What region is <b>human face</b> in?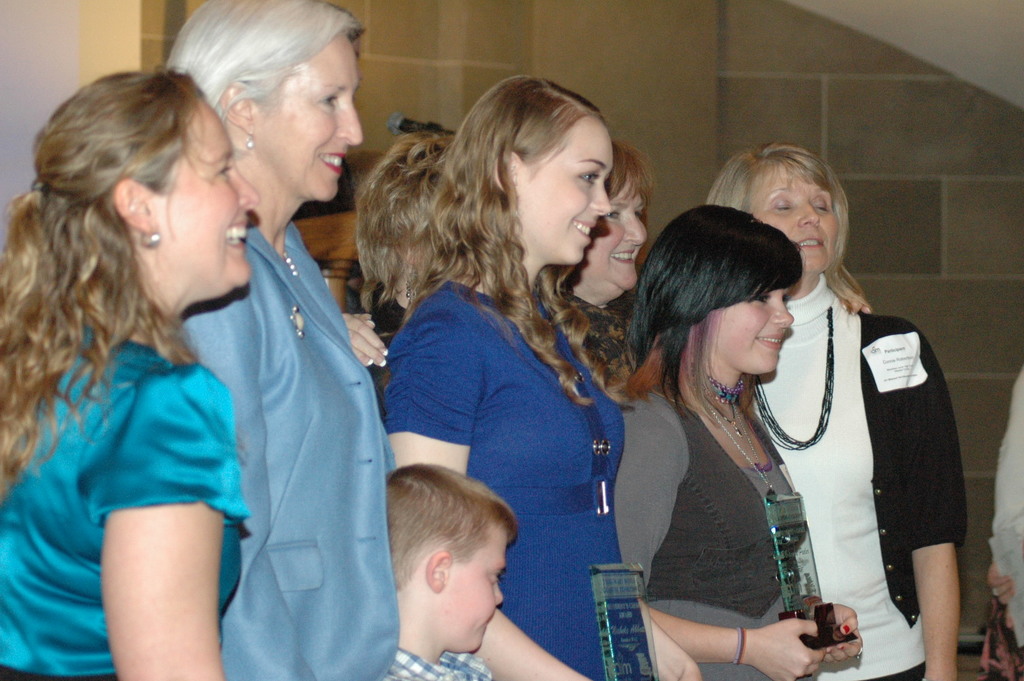
<bbox>711, 288, 798, 379</bbox>.
